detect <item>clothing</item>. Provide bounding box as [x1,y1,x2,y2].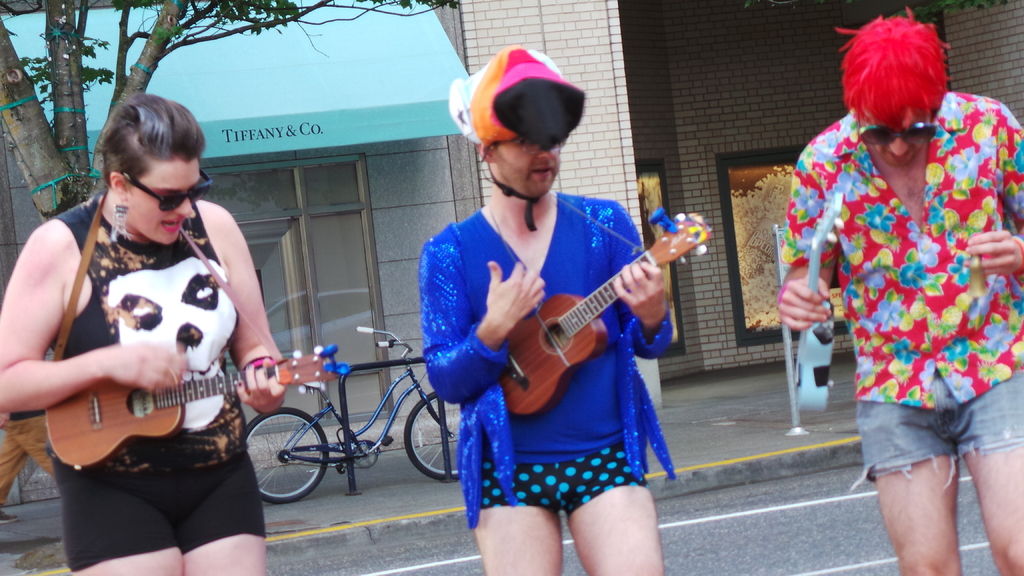
[781,82,1023,499].
